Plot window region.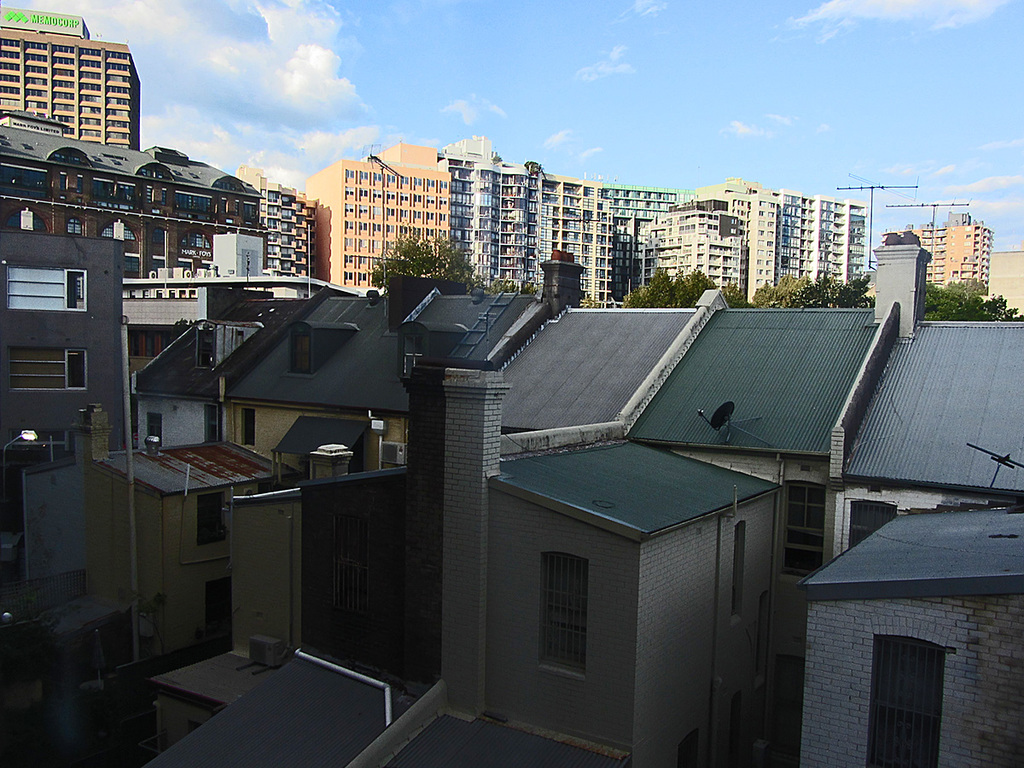
Plotted at BBox(64, 268, 84, 311).
